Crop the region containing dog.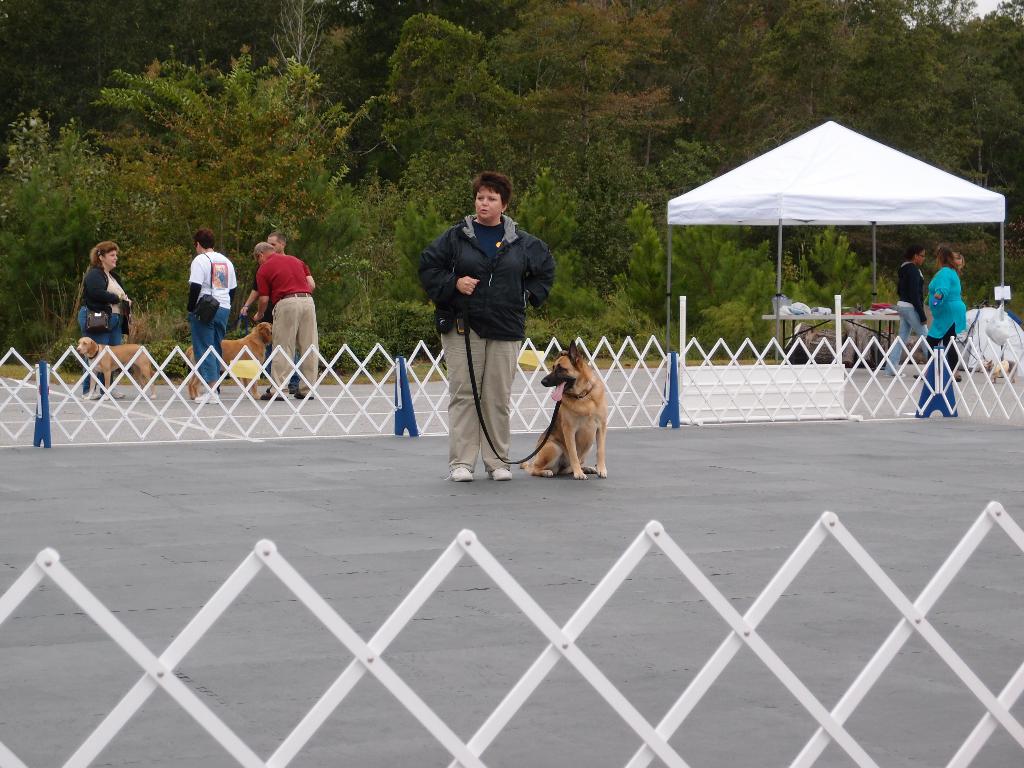
Crop region: crop(520, 341, 611, 477).
